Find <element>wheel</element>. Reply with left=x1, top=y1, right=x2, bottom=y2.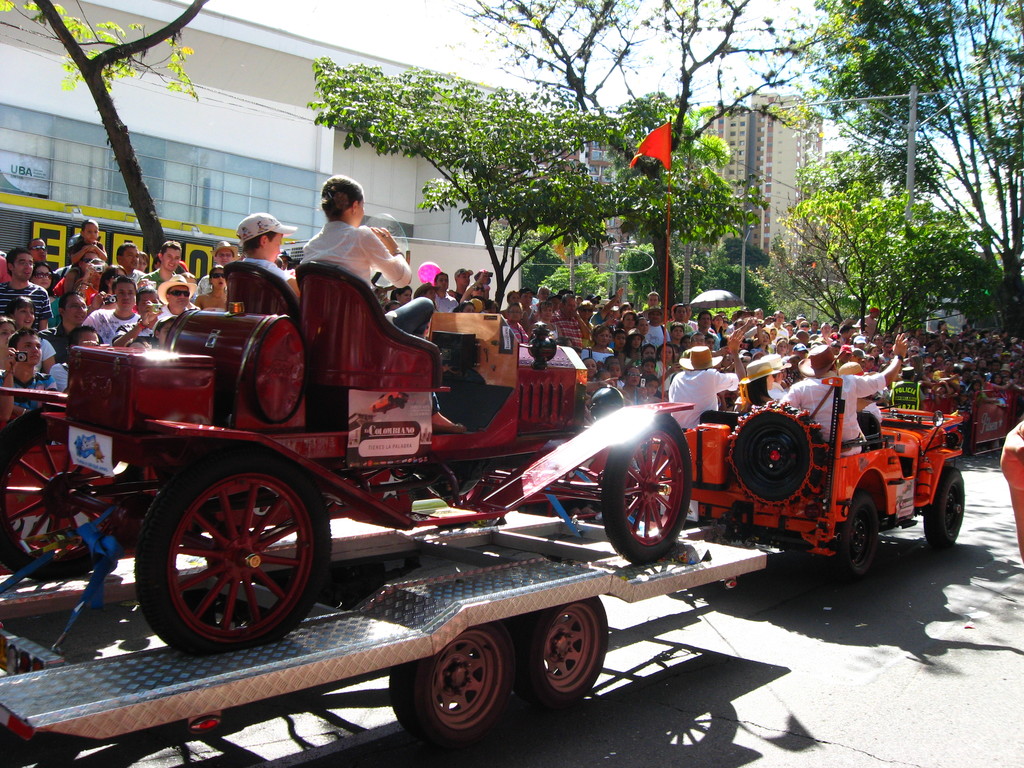
left=925, top=468, right=966, bottom=549.
